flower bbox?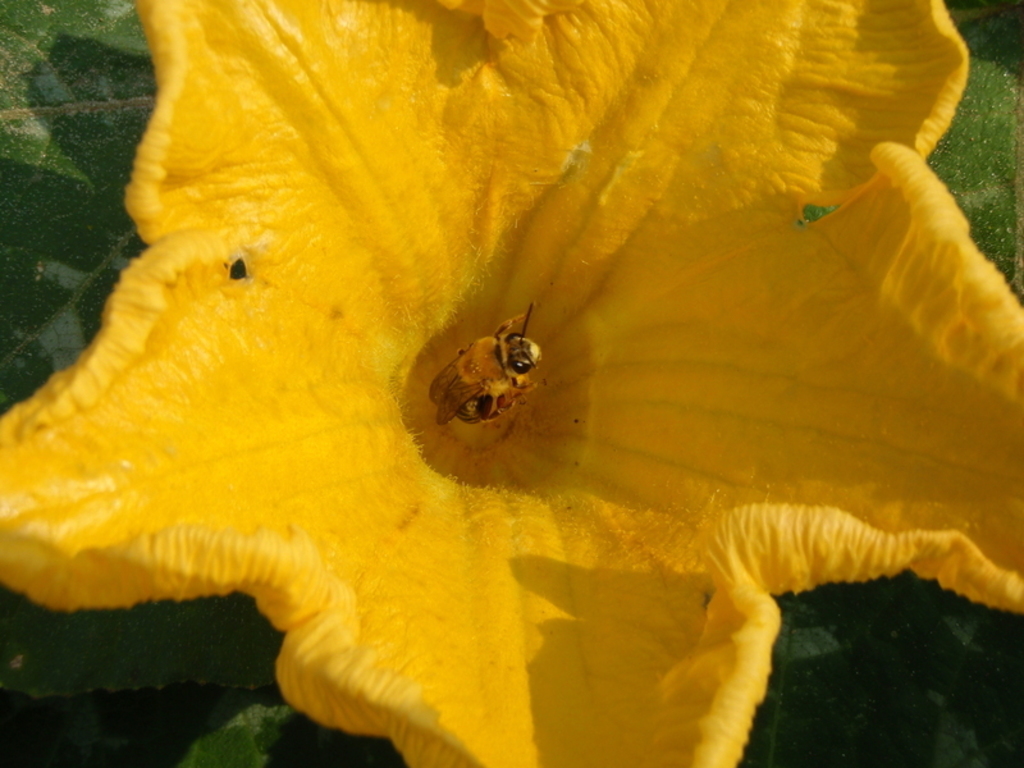
[x1=17, y1=19, x2=973, y2=704]
